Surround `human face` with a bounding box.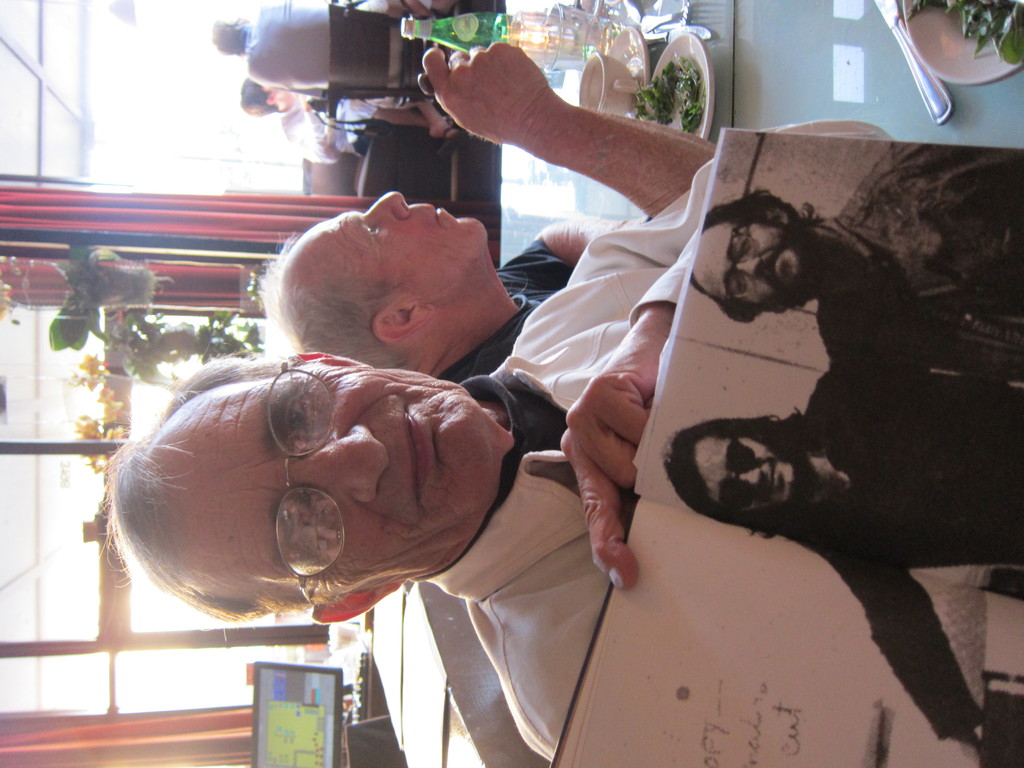
<box>691,220,809,305</box>.
